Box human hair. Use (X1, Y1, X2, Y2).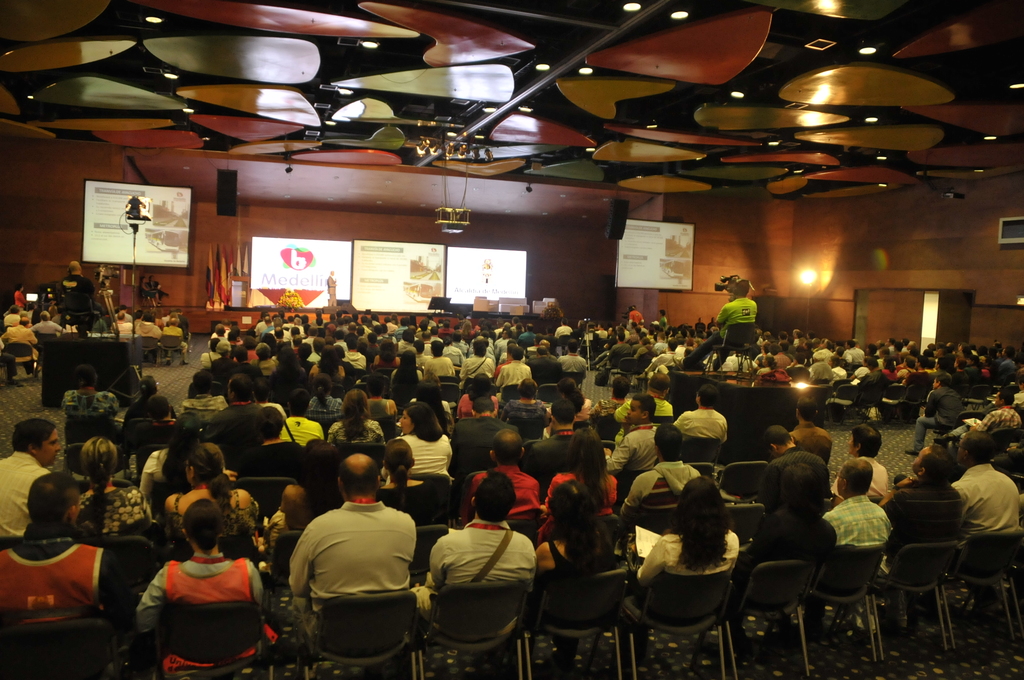
(26, 470, 81, 530).
